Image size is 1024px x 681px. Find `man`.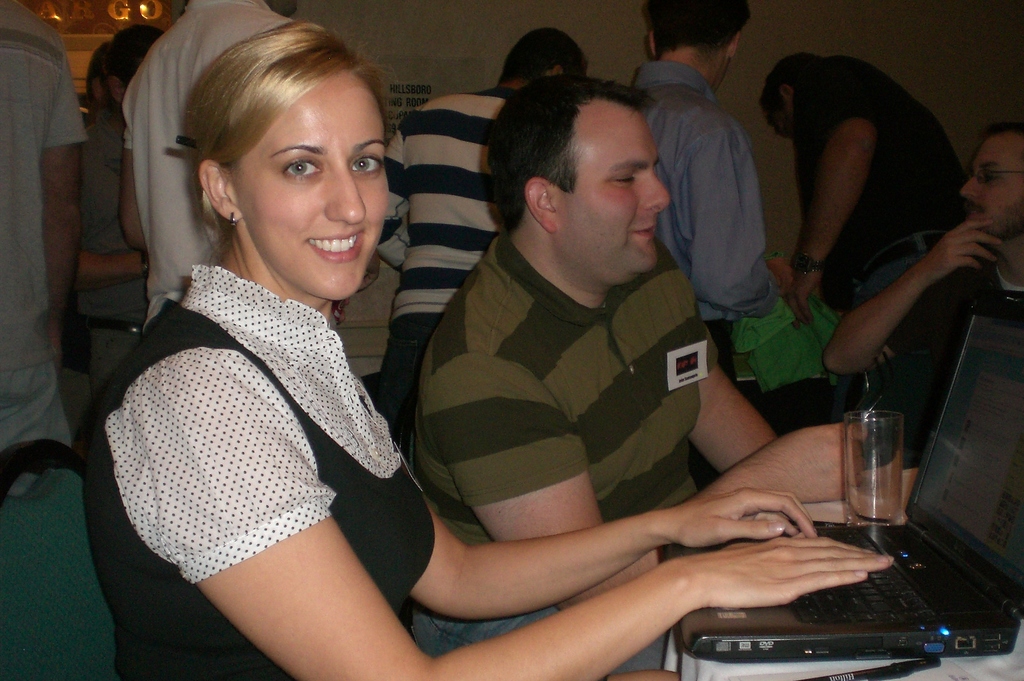
Rect(65, 24, 154, 438).
